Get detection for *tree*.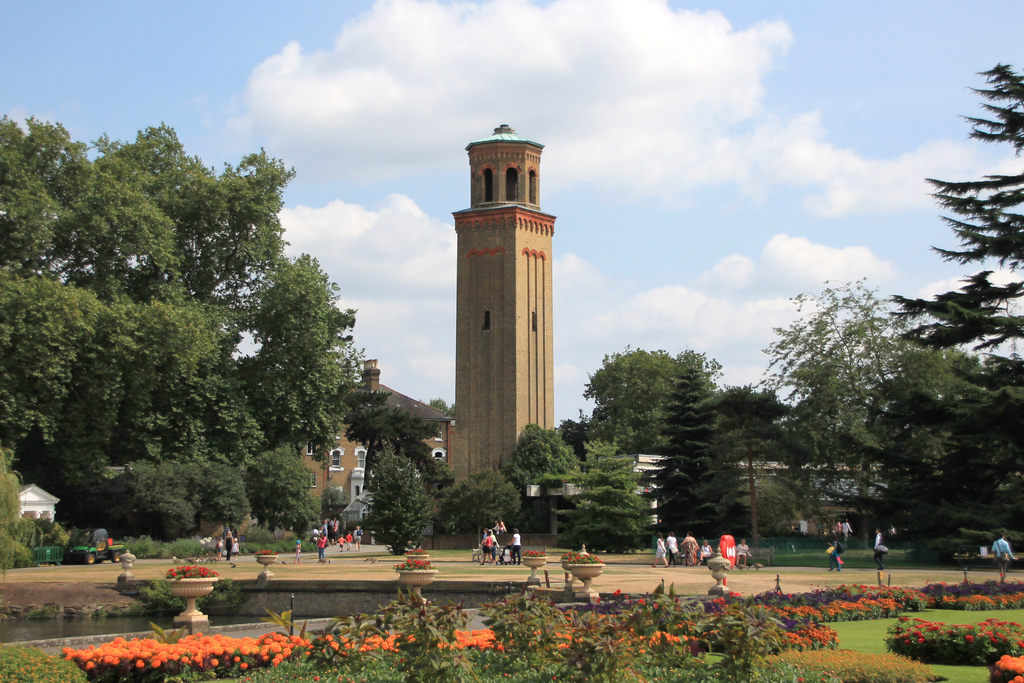
Detection: detection(7, 143, 262, 531).
